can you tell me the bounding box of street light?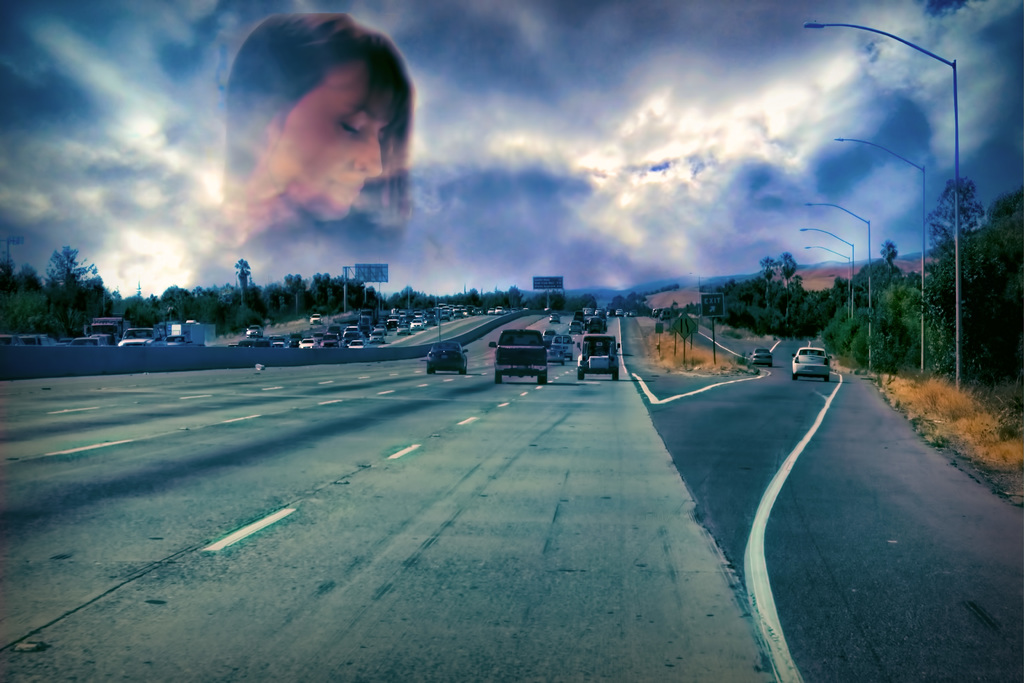
locate(801, 12, 967, 398).
